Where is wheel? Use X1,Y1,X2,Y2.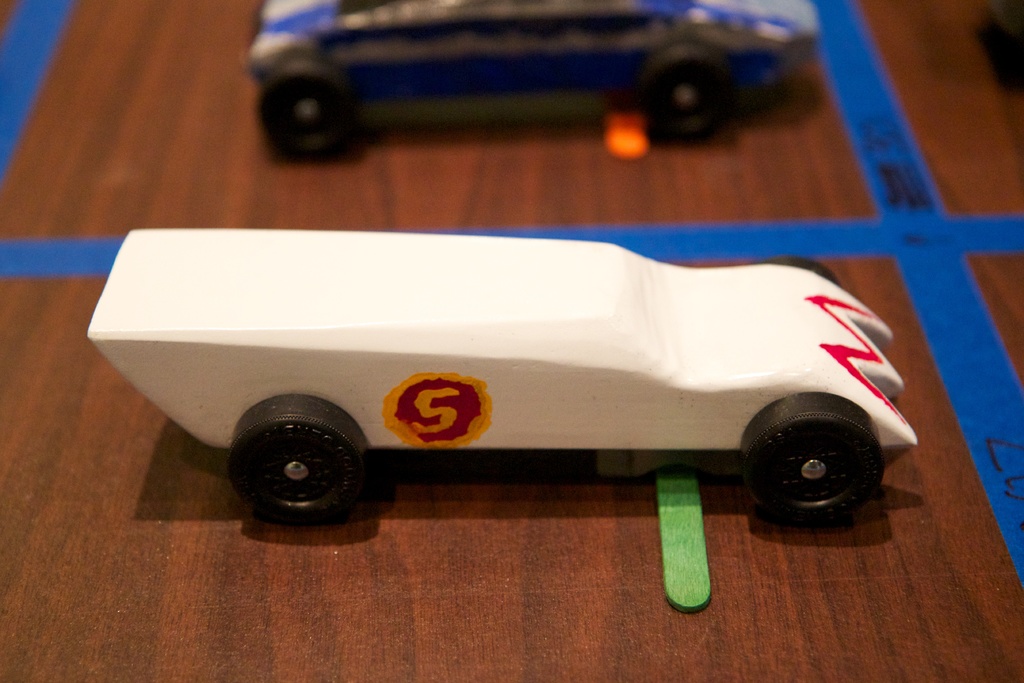
741,390,881,520.
